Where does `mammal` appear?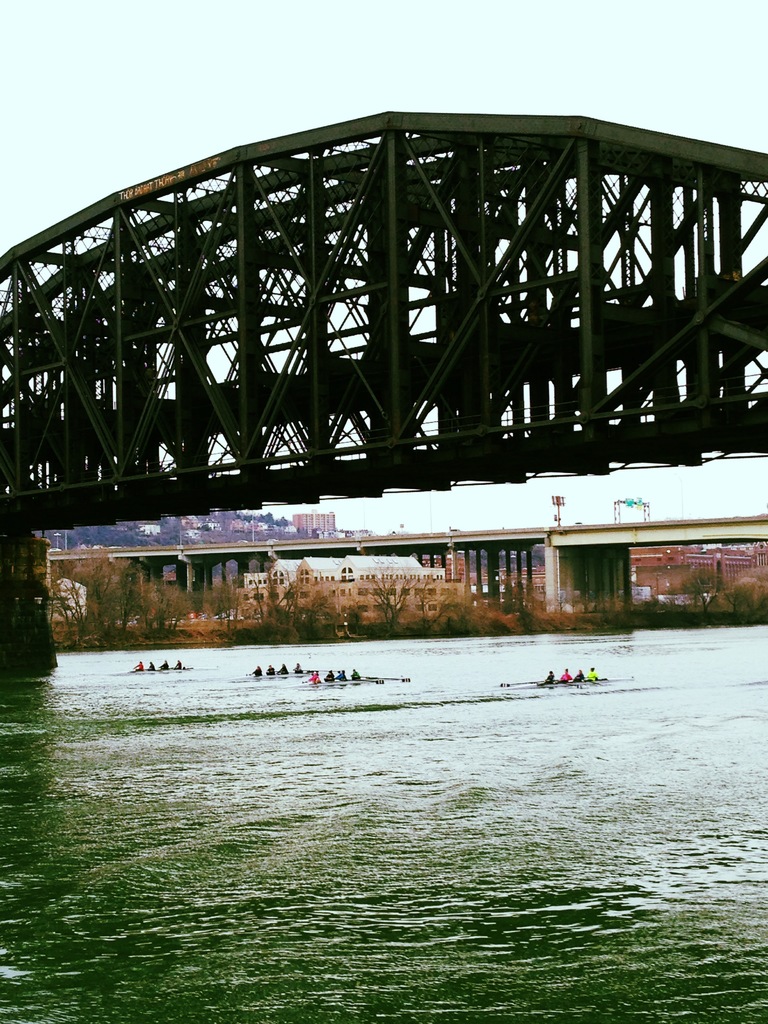
Appears at (146, 659, 158, 673).
